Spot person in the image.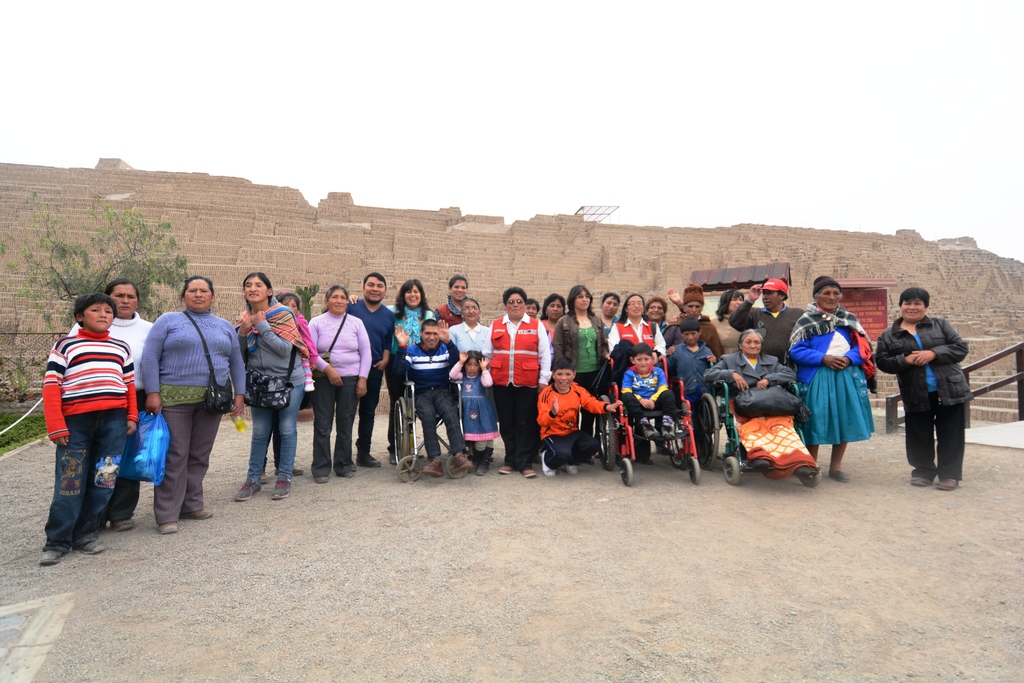
person found at l=438, t=273, r=466, b=327.
